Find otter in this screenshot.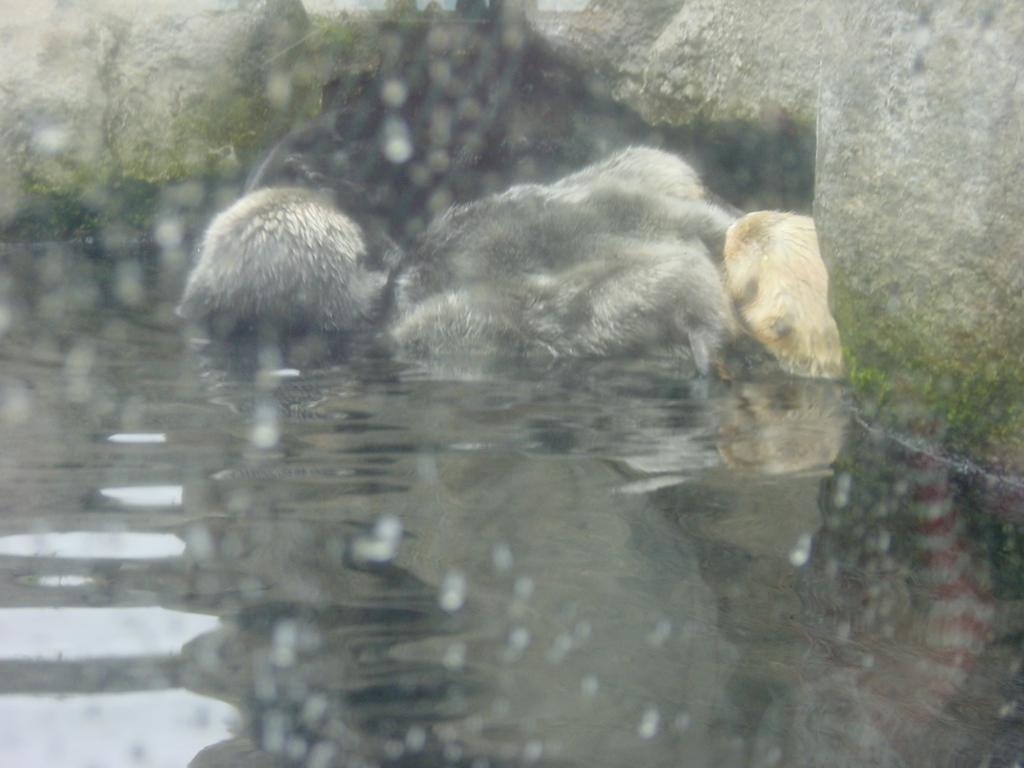
The bounding box for otter is region(174, 185, 403, 333).
